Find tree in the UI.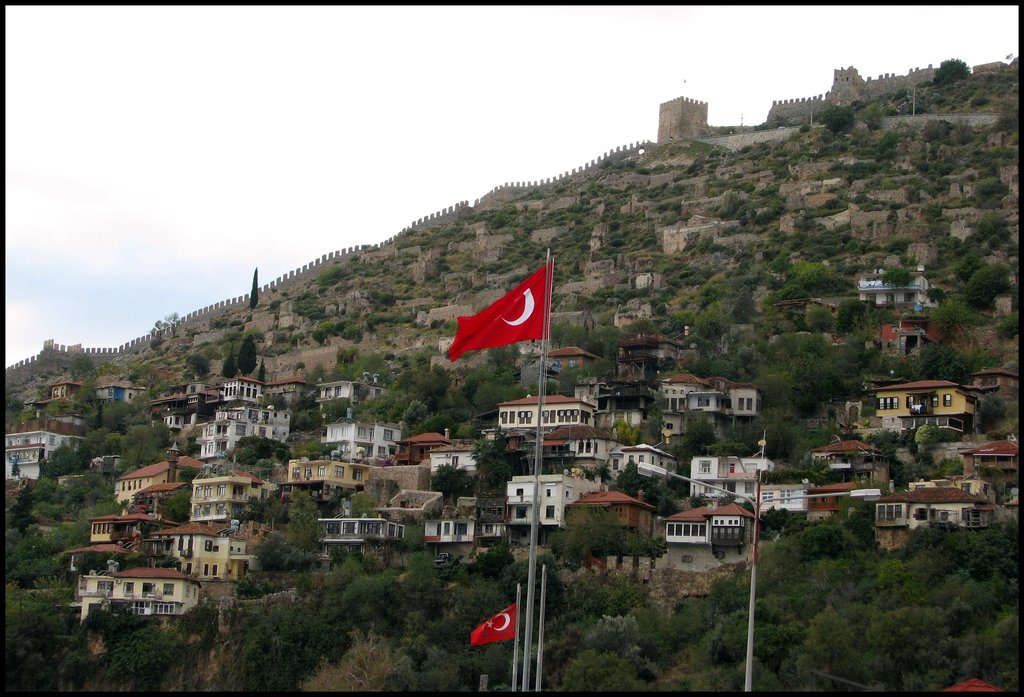
UI element at bbox(0, 477, 127, 588).
